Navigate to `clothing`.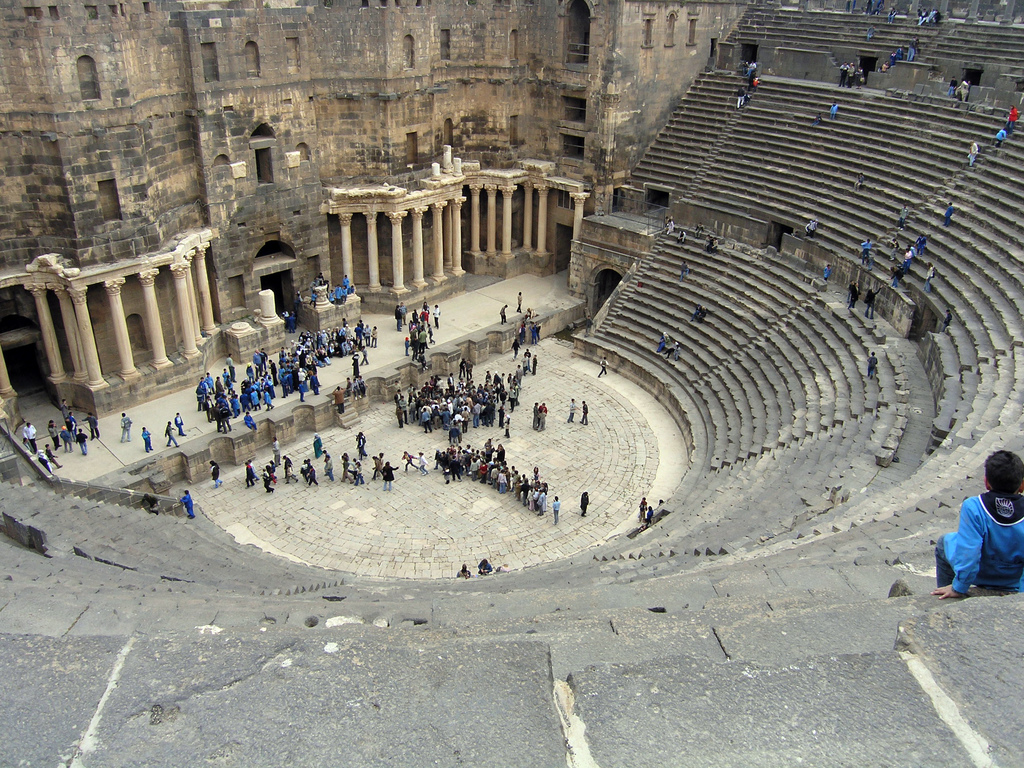
Navigation target: (884,13,896,23).
